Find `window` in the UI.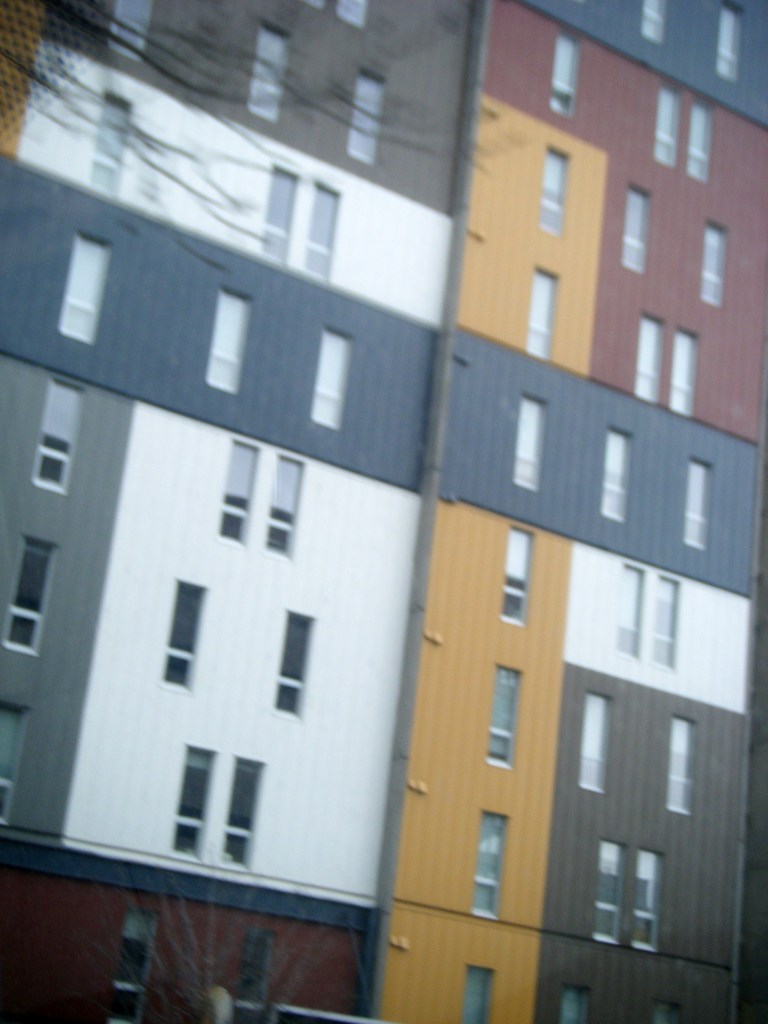
UI element at [474, 813, 514, 920].
